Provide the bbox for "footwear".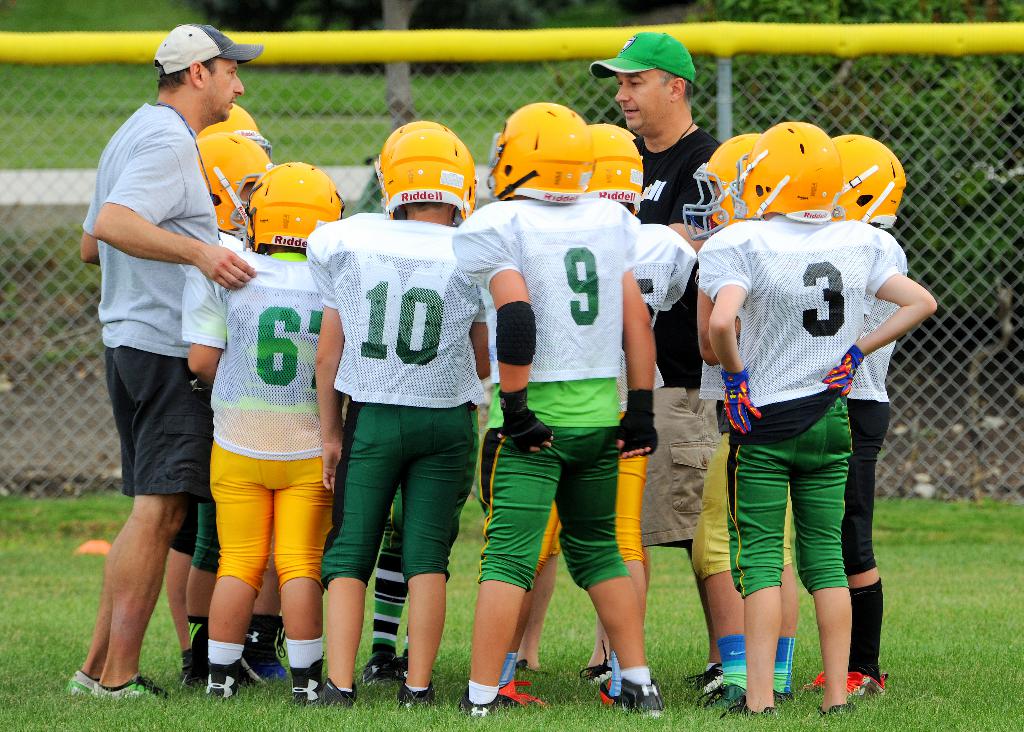
842, 664, 884, 704.
